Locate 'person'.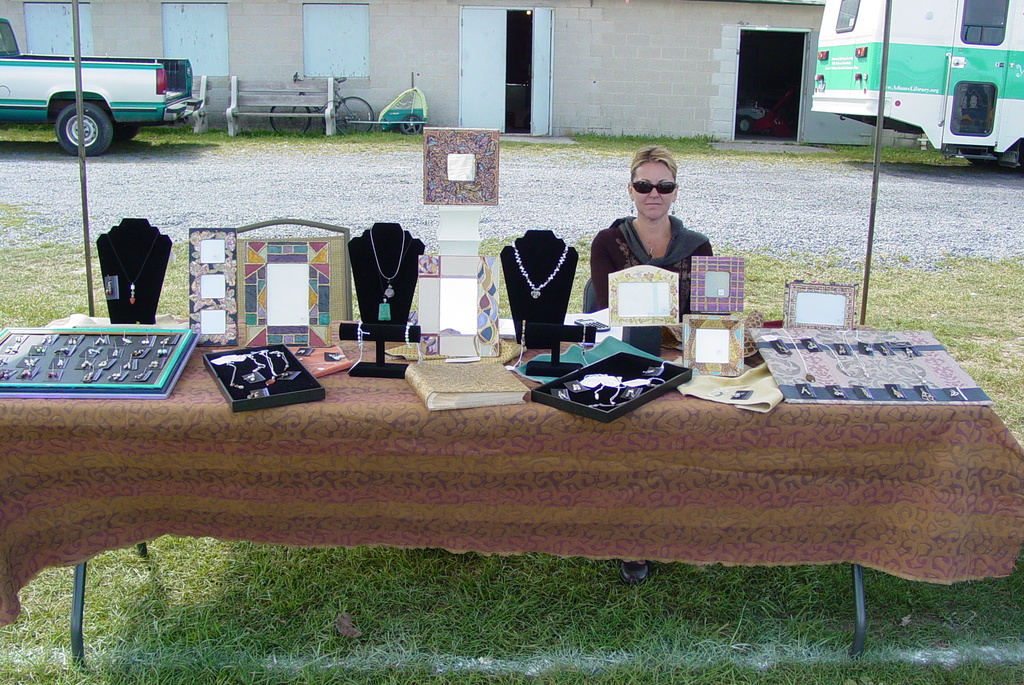
Bounding box: region(591, 146, 712, 584).
